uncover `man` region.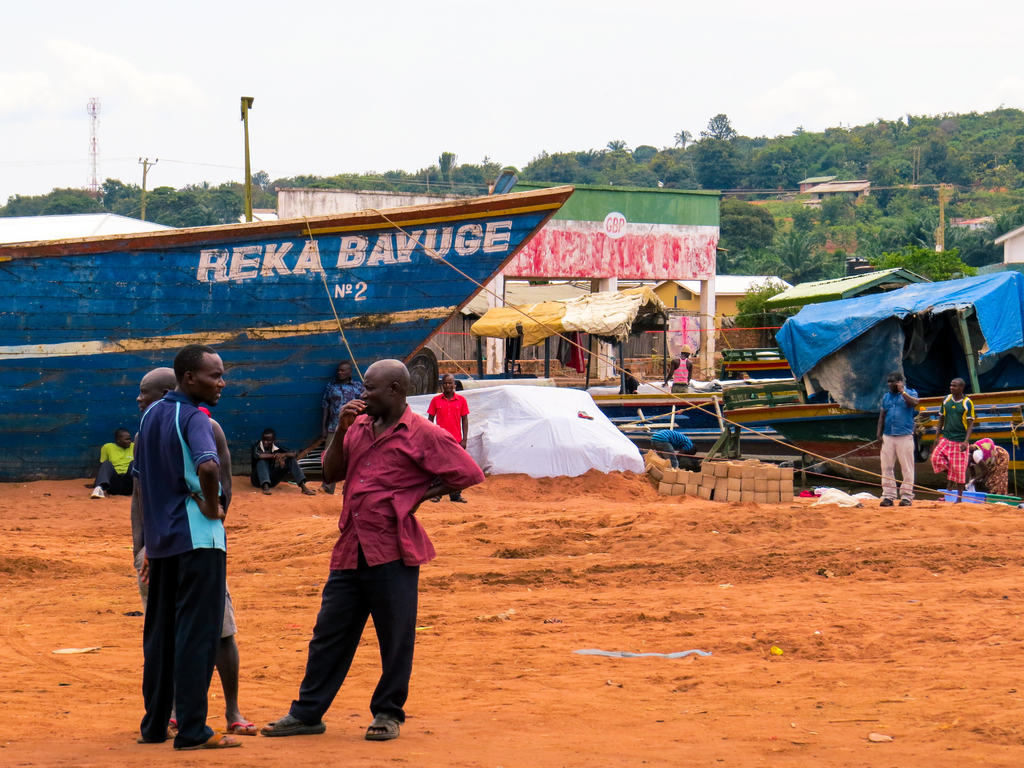
Uncovered: rect(424, 365, 469, 505).
